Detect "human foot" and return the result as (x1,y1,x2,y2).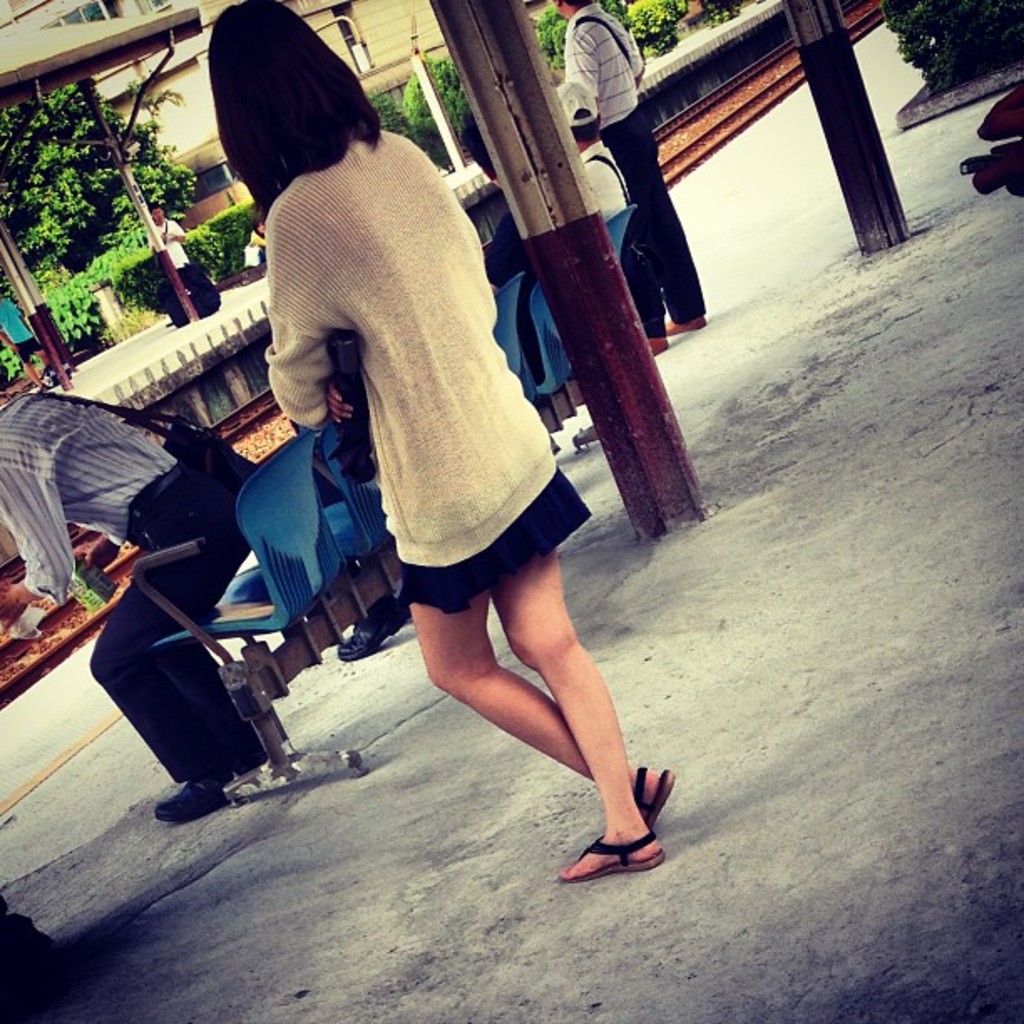
(554,808,663,877).
